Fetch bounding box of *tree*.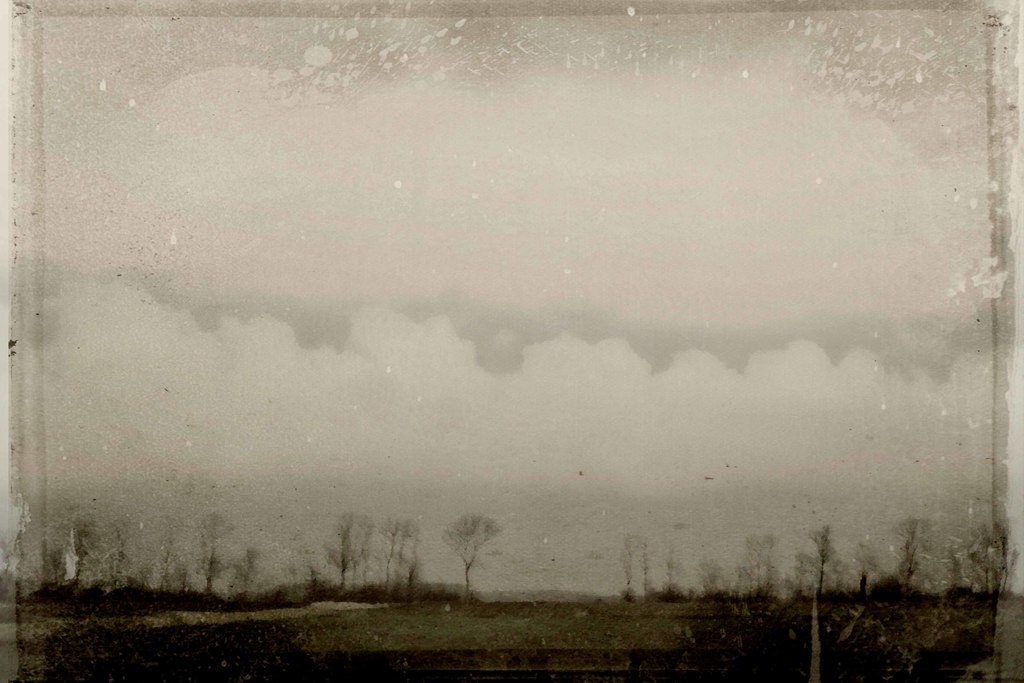
Bbox: bbox(195, 513, 227, 596).
